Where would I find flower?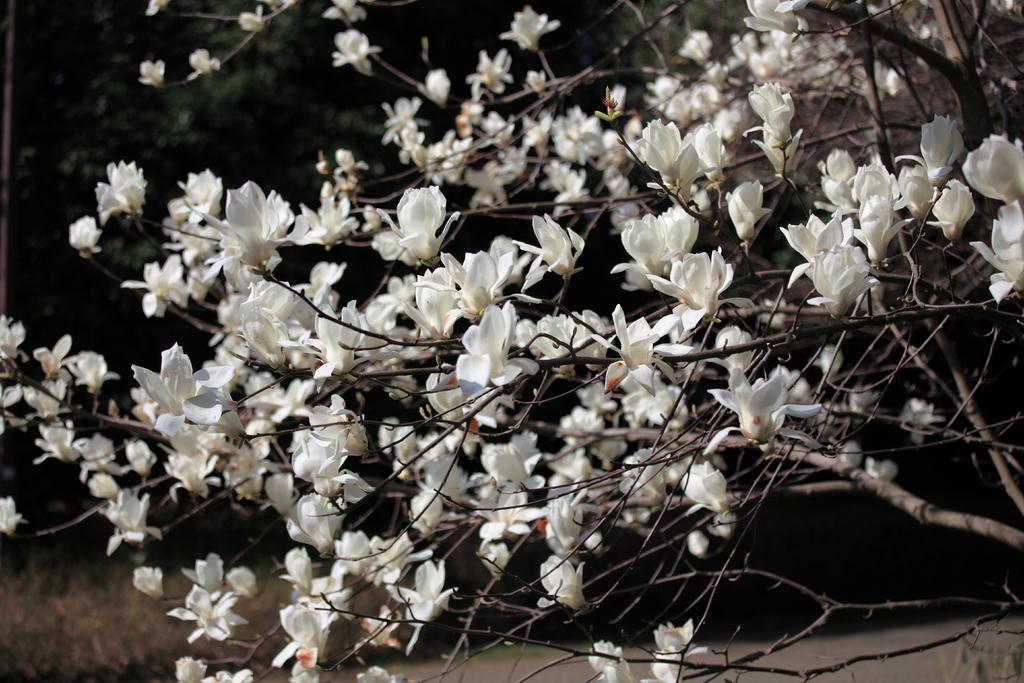
At (x1=741, y1=0, x2=812, y2=35).
